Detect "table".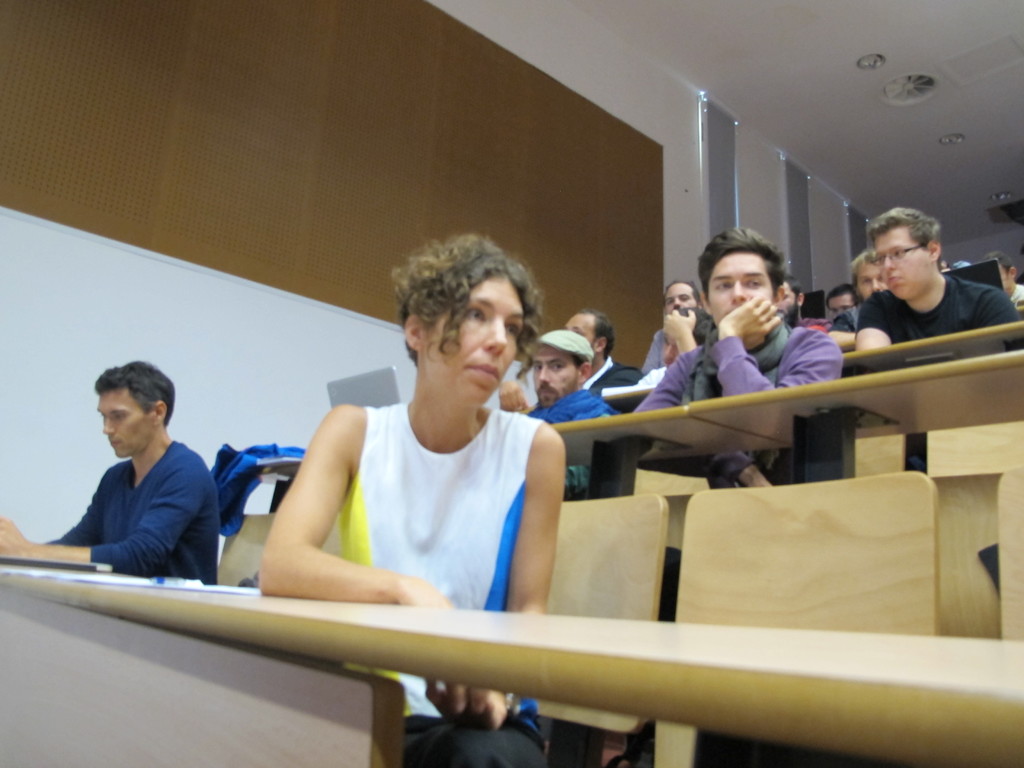
Detected at bbox(783, 288, 1023, 396).
